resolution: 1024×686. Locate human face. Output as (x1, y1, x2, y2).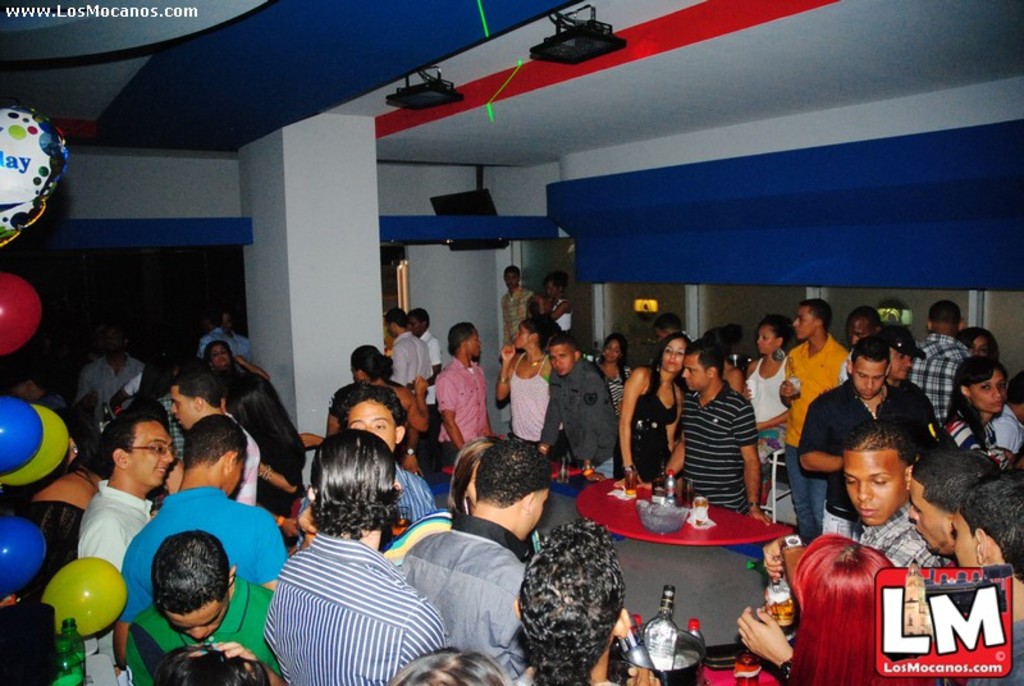
(908, 474, 945, 549).
